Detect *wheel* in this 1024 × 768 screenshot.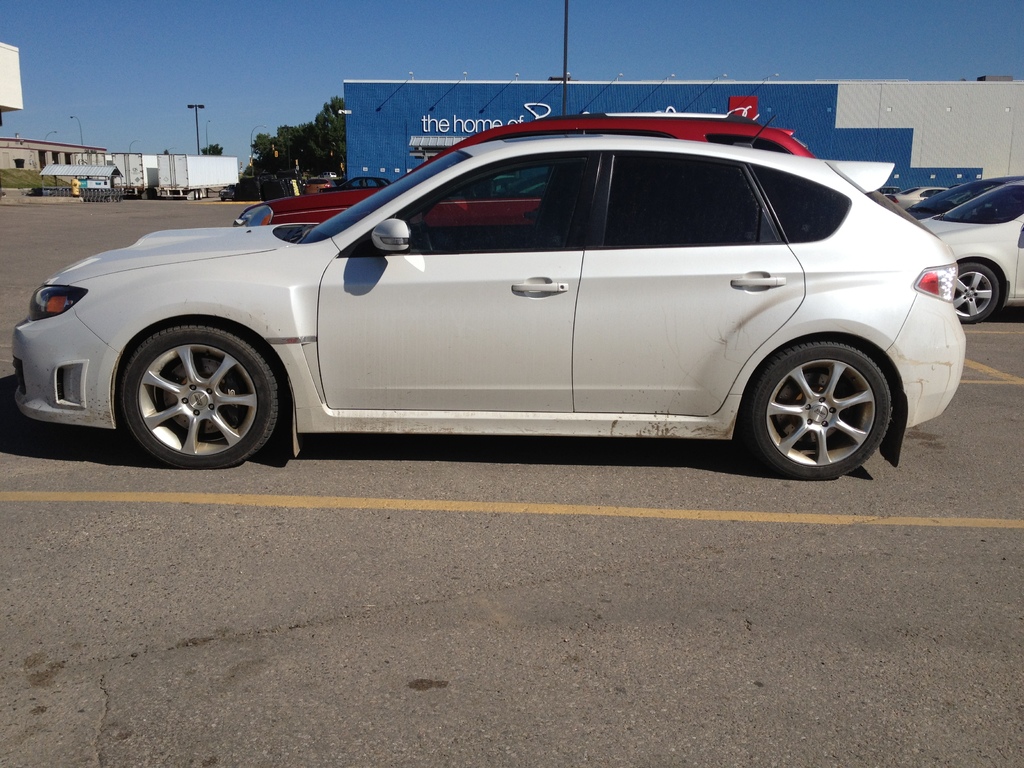
Detection: {"left": 956, "top": 258, "right": 1000, "bottom": 324}.
